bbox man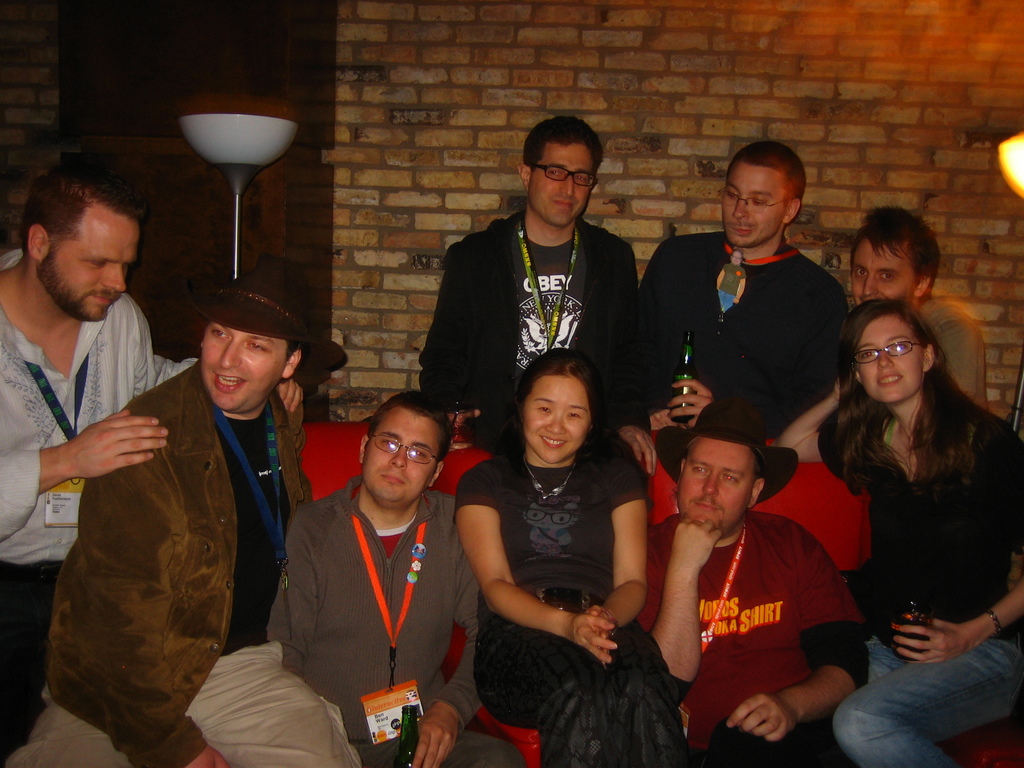
(260,387,525,765)
